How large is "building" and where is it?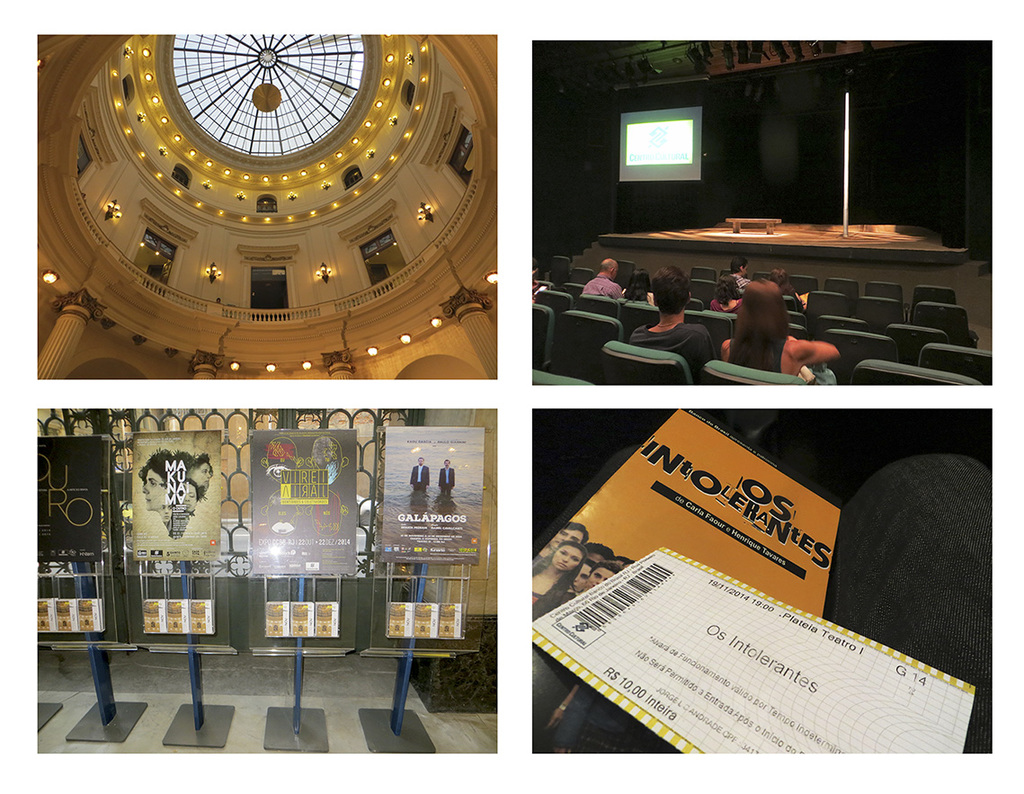
Bounding box: select_region(533, 409, 988, 753).
